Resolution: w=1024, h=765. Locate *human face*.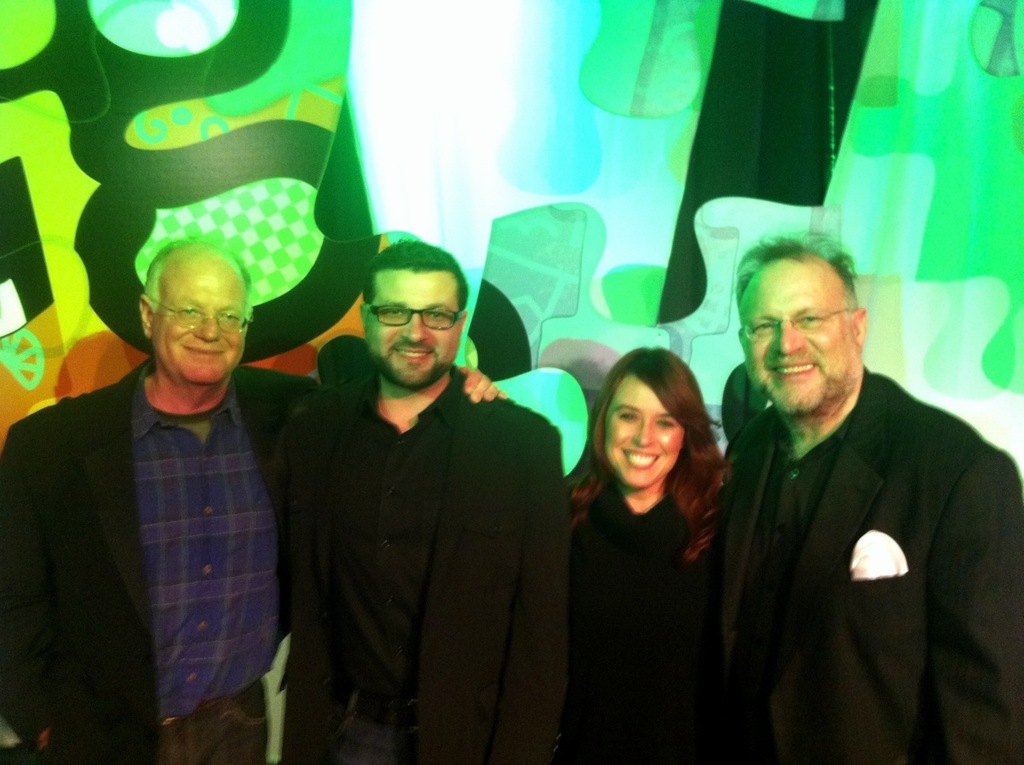
141 253 247 391.
